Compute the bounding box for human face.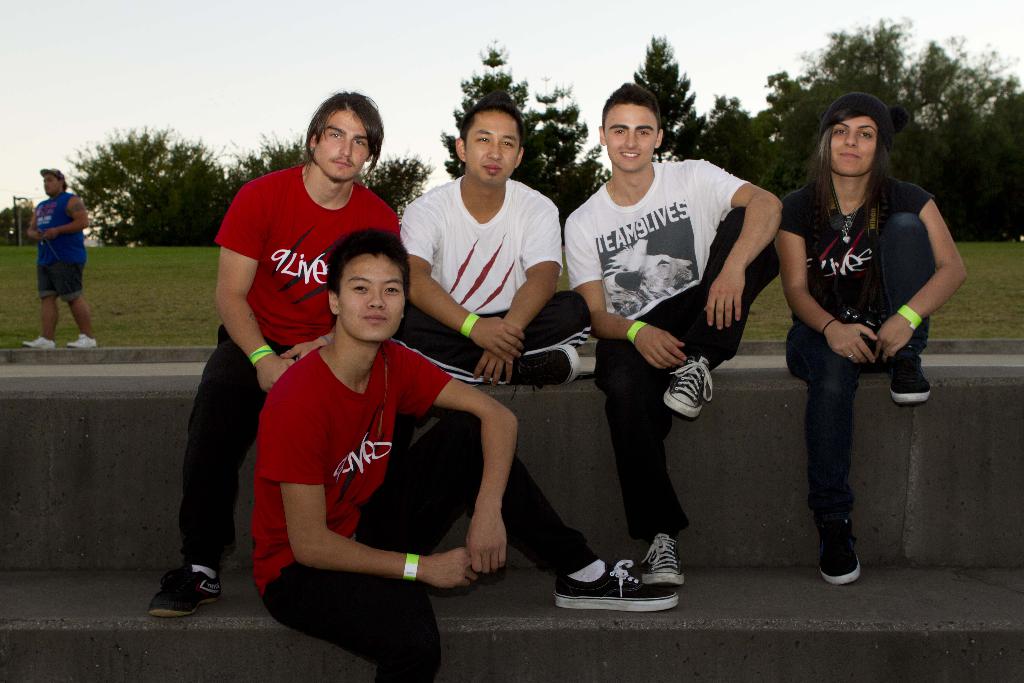
{"x1": 337, "y1": 254, "x2": 404, "y2": 343}.
